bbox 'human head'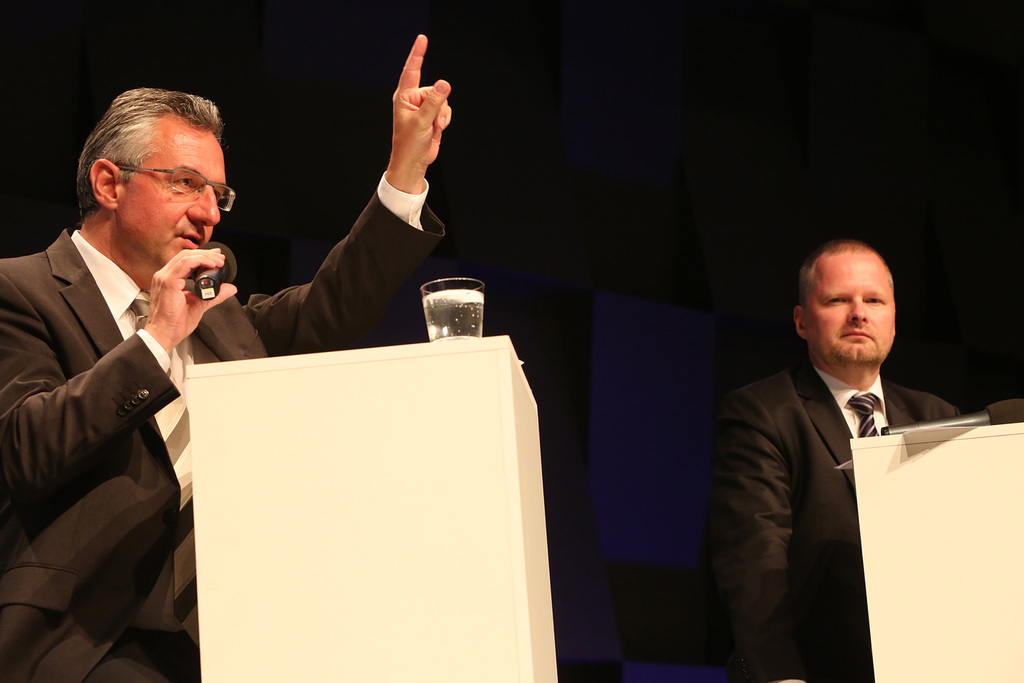
pyautogui.locateOnScreen(793, 246, 897, 370)
